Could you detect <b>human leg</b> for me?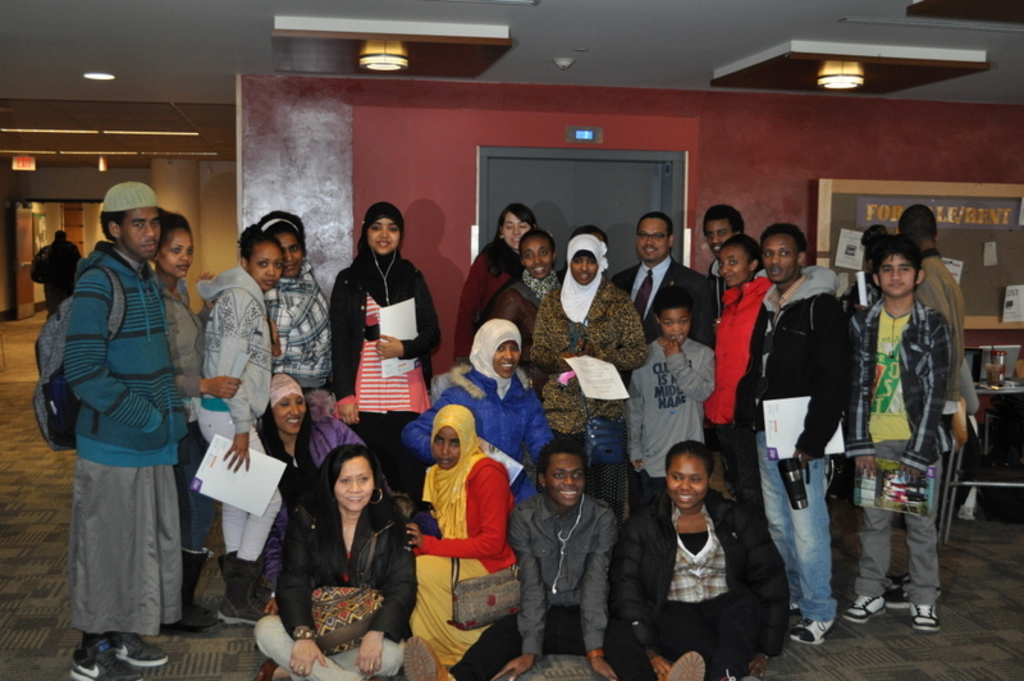
Detection result: {"left": 548, "top": 611, "right": 700, "bottom": 680}.
